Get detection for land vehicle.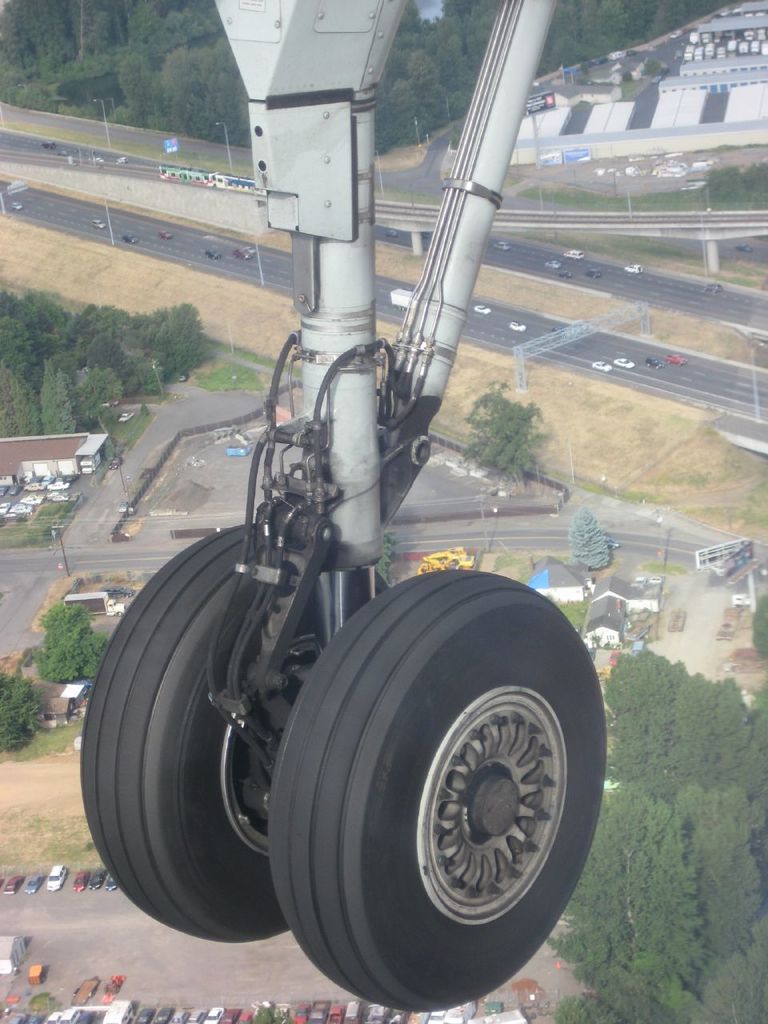
Detection: <bbox>634, 571, 647, 589</bbox>.
